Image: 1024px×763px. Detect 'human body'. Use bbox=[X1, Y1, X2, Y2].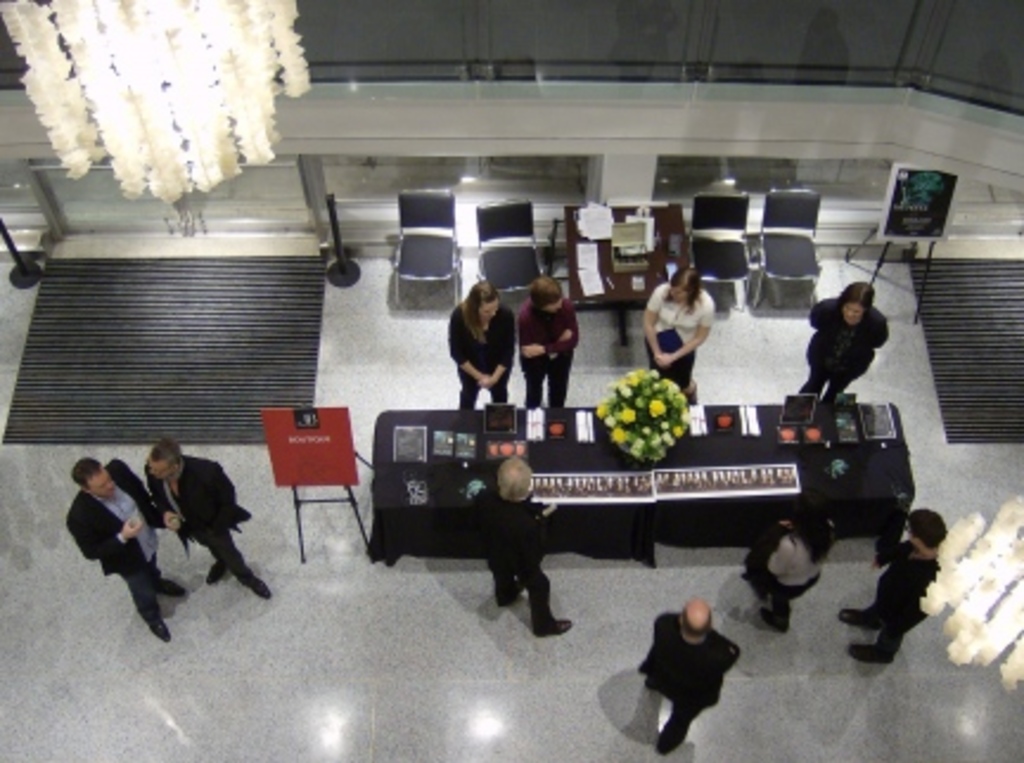
bbox=[514, 268, 576, 412].
